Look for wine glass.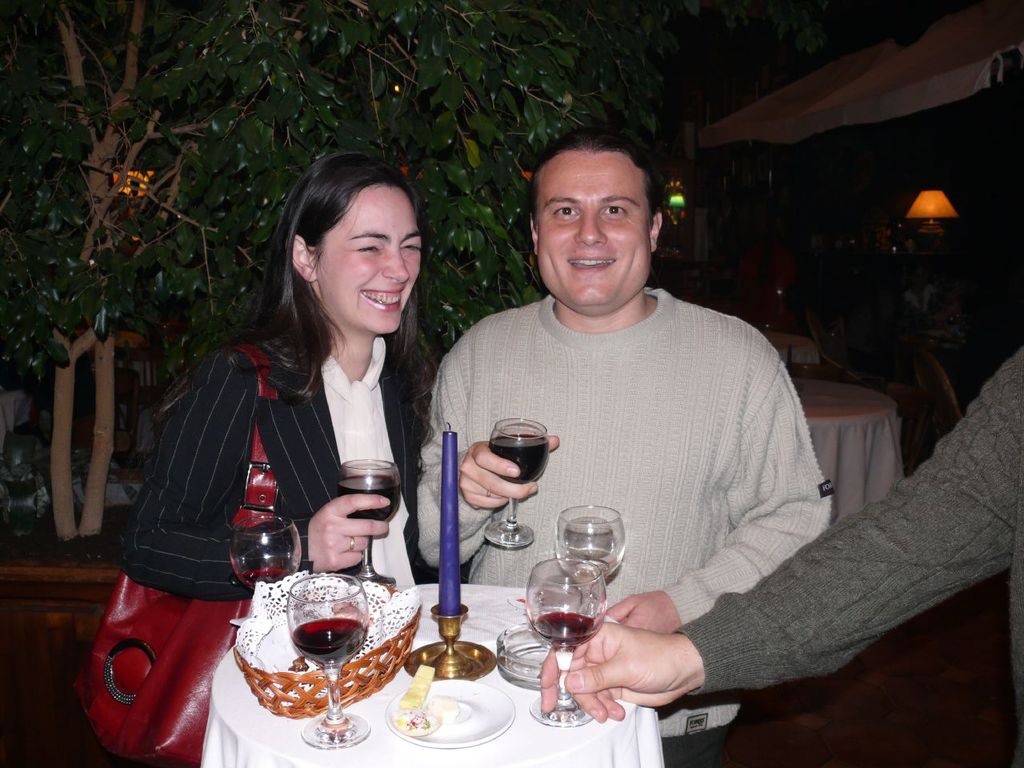
Found: bbox(559, 506, 622, 610).
